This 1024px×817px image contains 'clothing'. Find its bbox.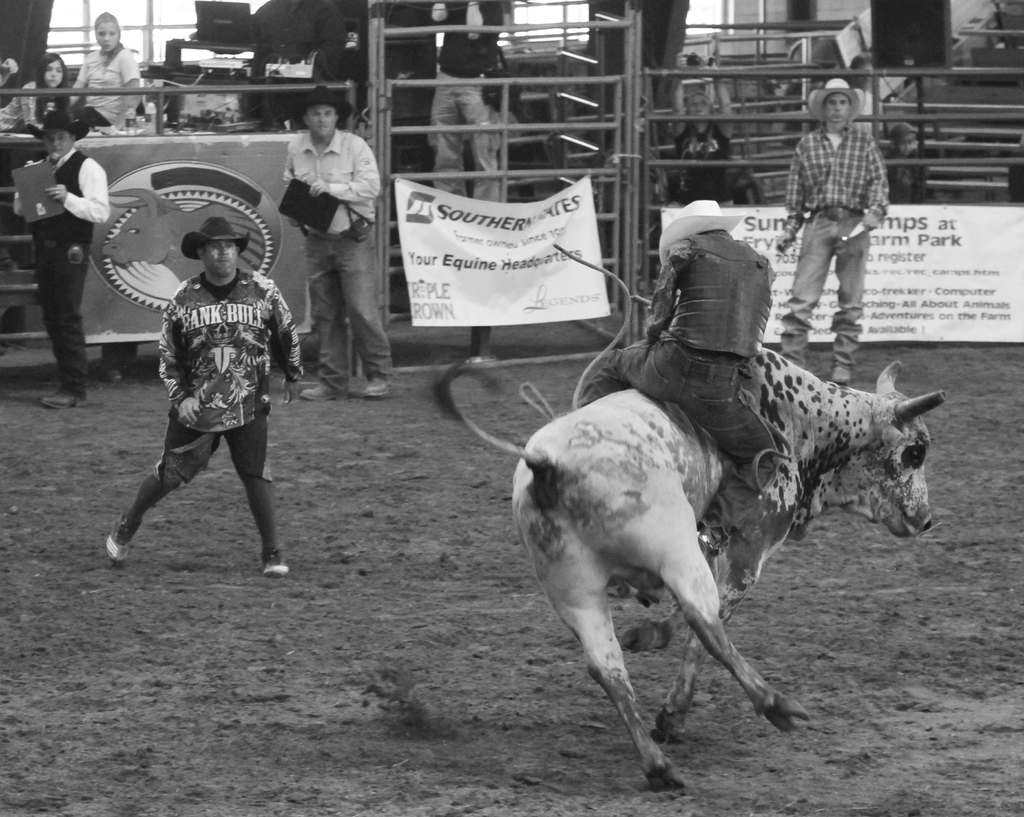
select_region(879, 143, 932, 207).
